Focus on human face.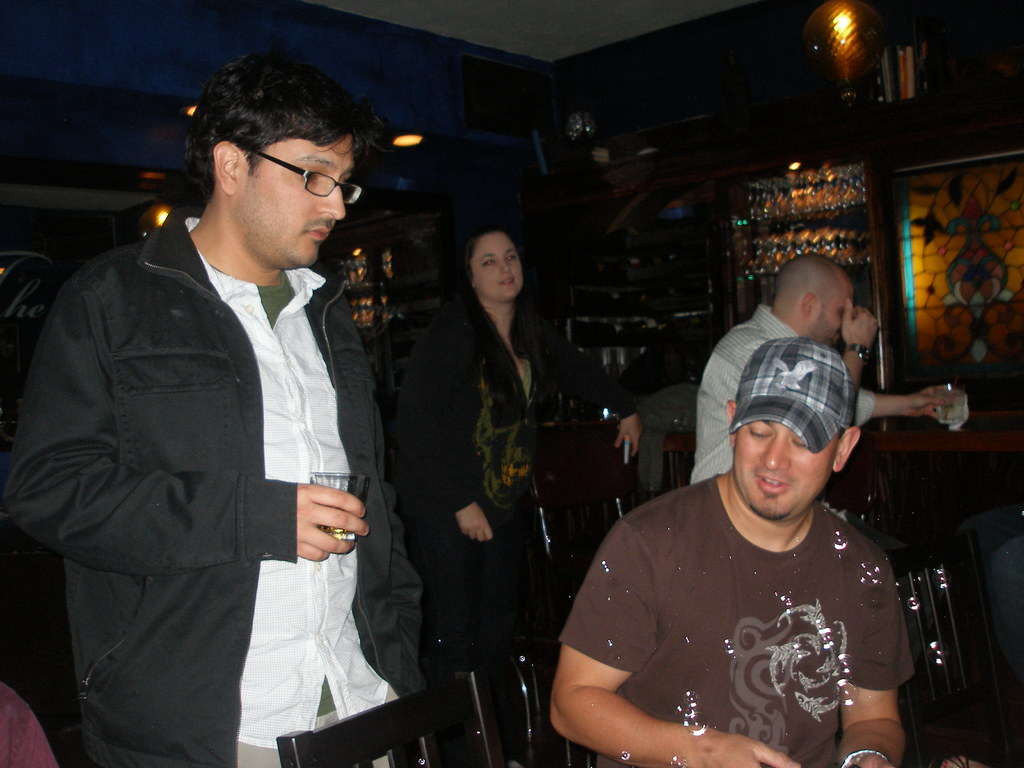
Focused at {"left": 733, "top": 420, "right": 838, "bottom": 515}.
